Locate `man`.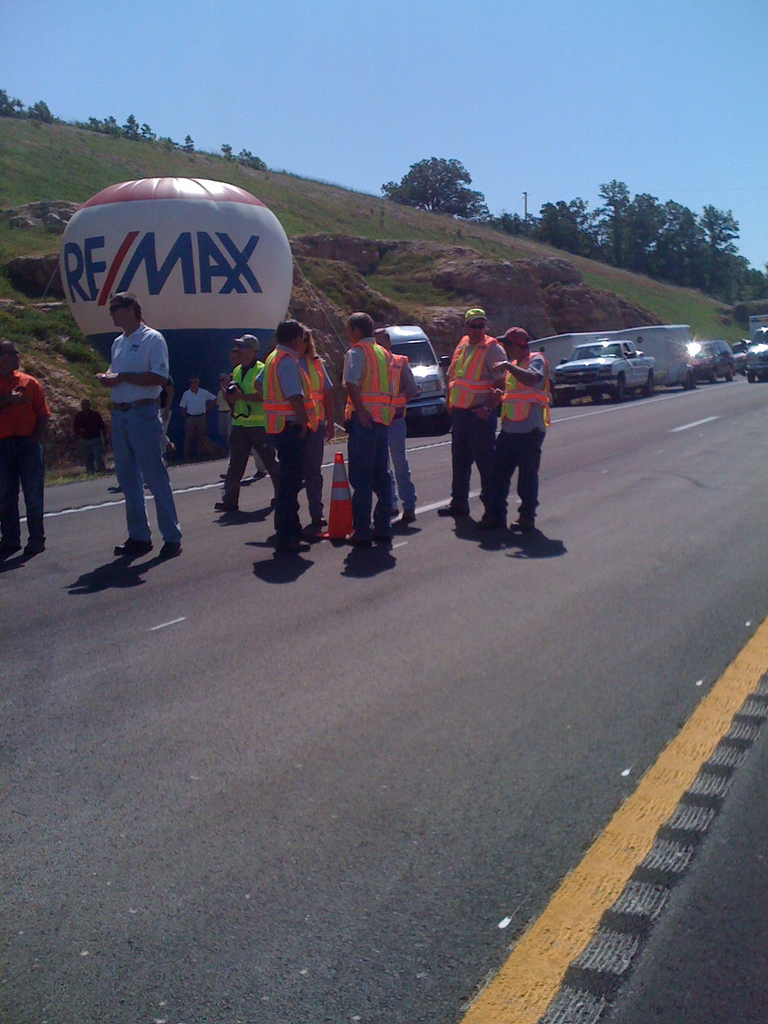
Bounding box: <box>180,378,218,440</box>.
